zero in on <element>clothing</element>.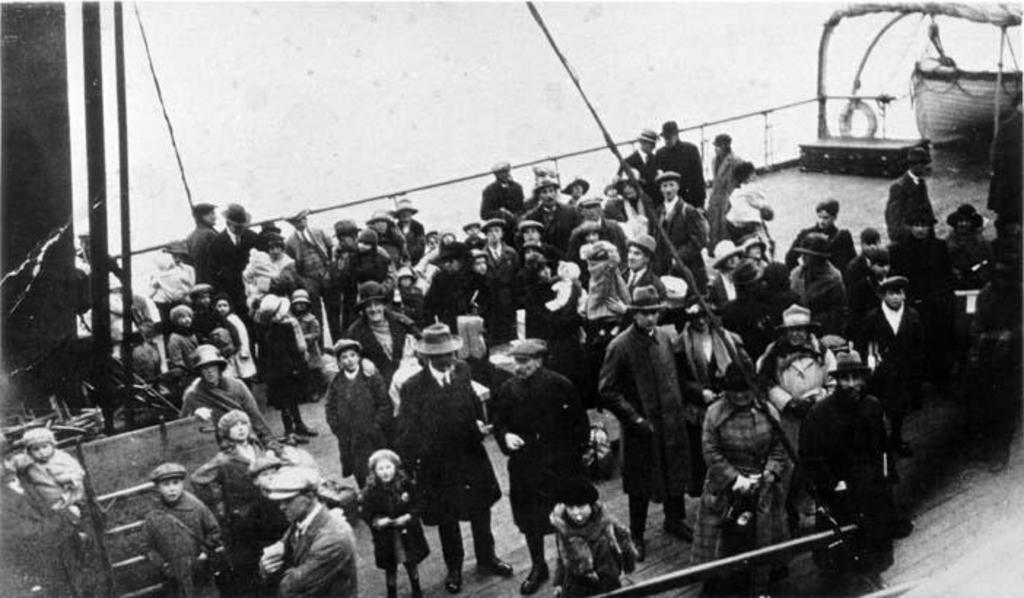
Zeroed in: <region>512, 254, 553, 337</region>.
